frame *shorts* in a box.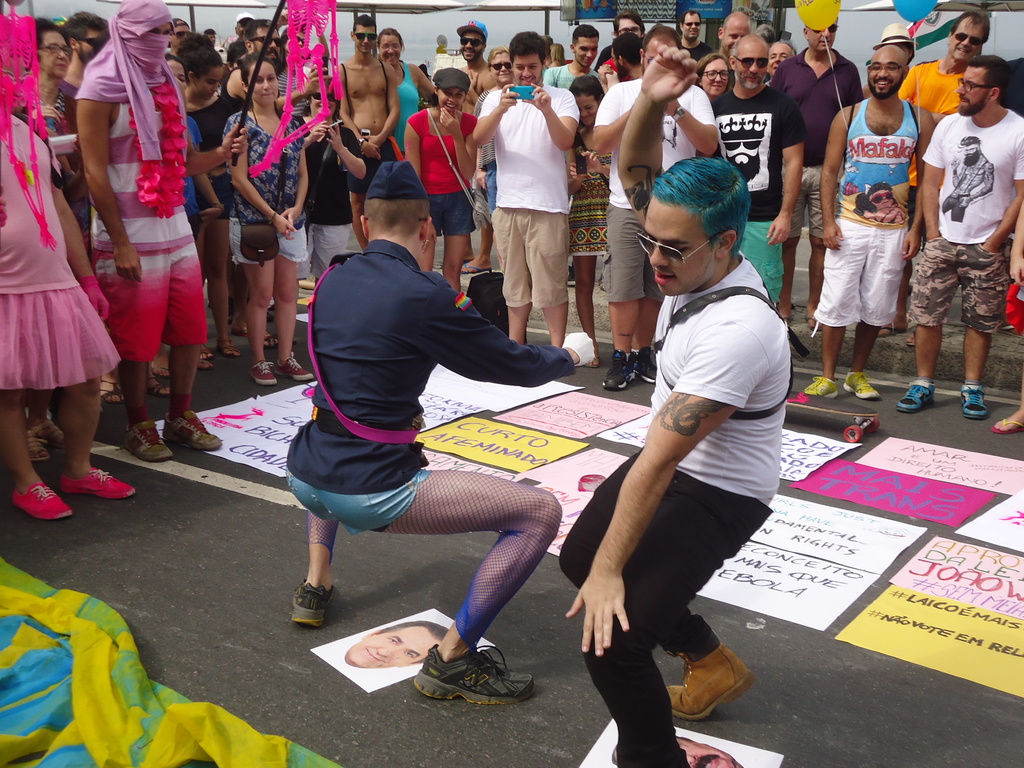
x1=908 y1=237 x2=1010 y2=334.
